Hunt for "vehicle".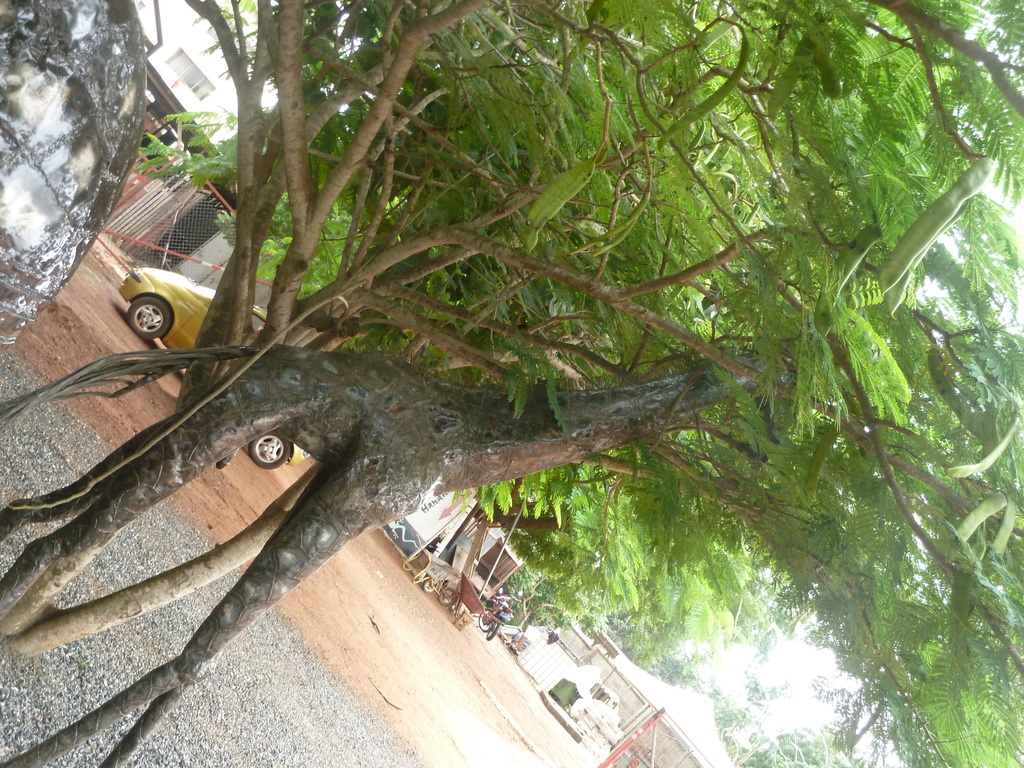
Hunted down at bbox=[480, 588, 518, 637].
